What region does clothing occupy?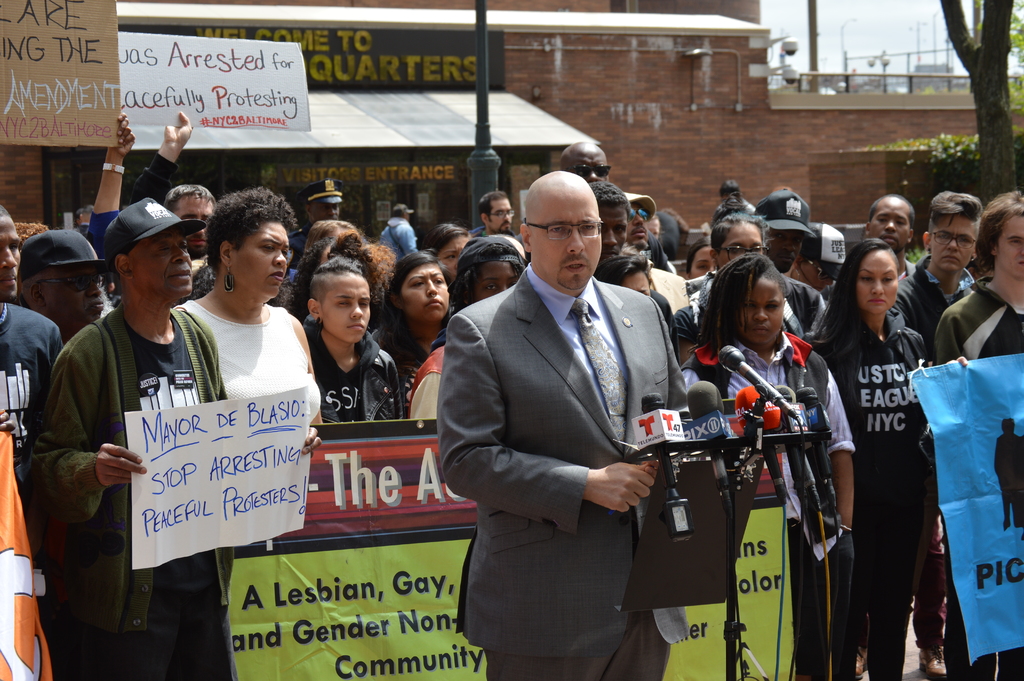
(x1=84, y1=205, x2=120, y2=293).
